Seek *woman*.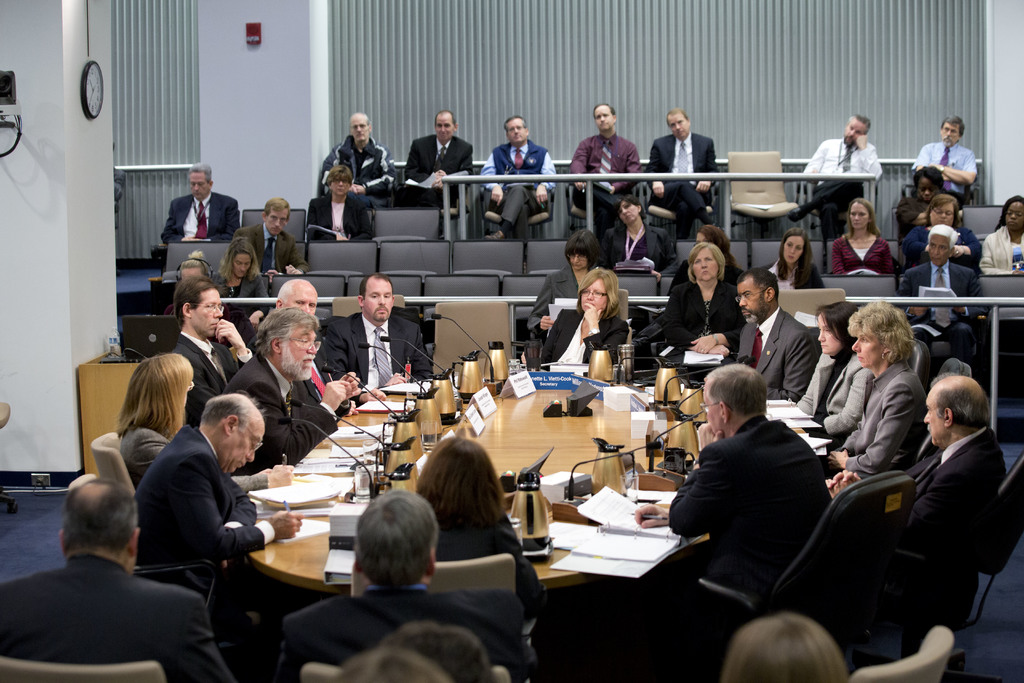
pyautogui.locateOnScreen(159, 247, 218, 317).
